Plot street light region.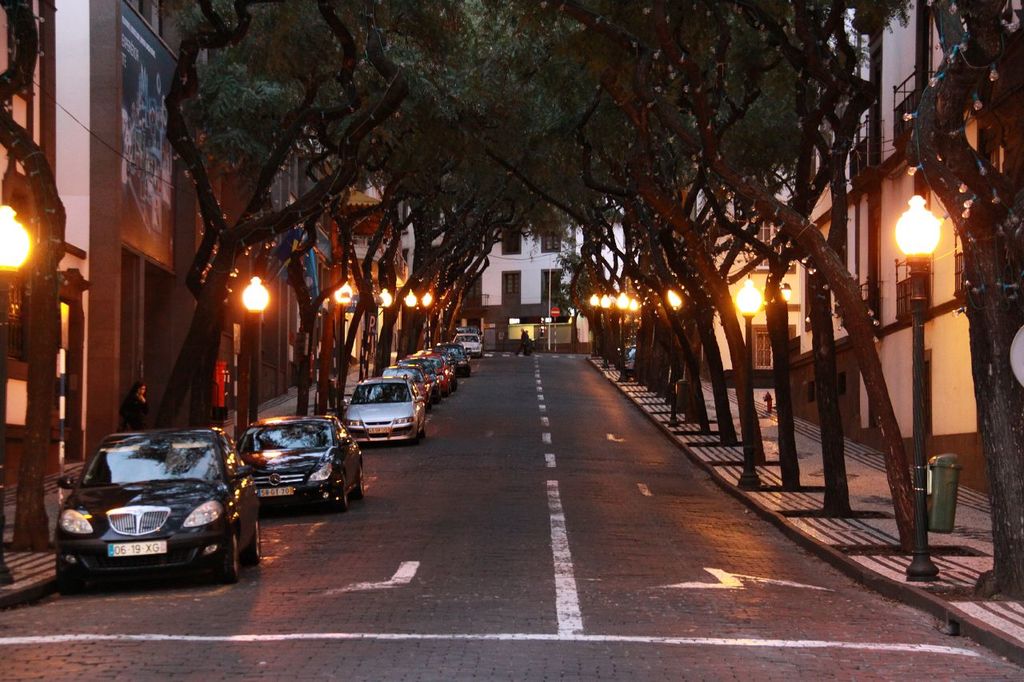
Plotted at left=620, top=288, right=628, bottom=381.
